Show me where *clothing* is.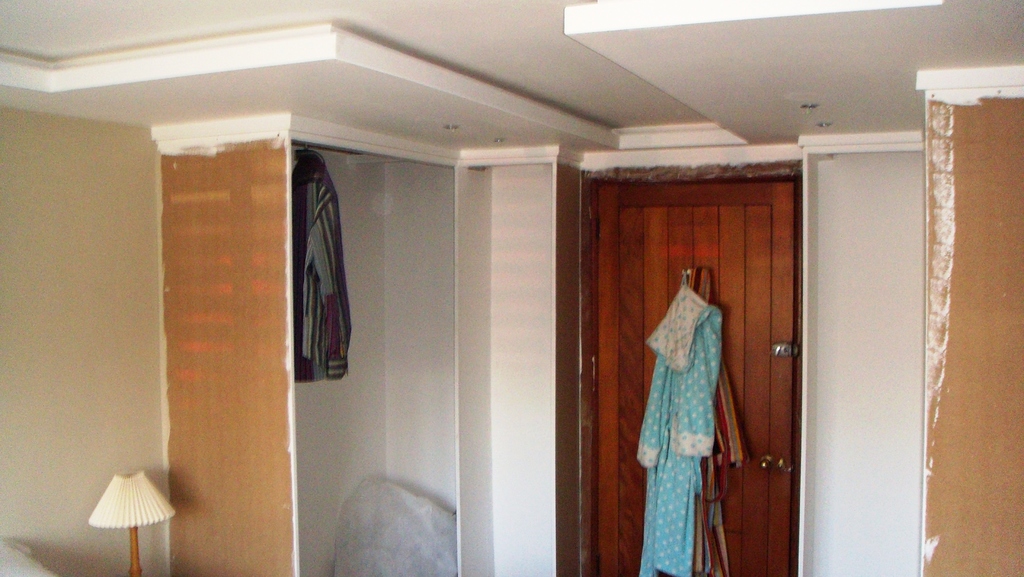
*clothing* is at locate(289, 145, 360, 375).
